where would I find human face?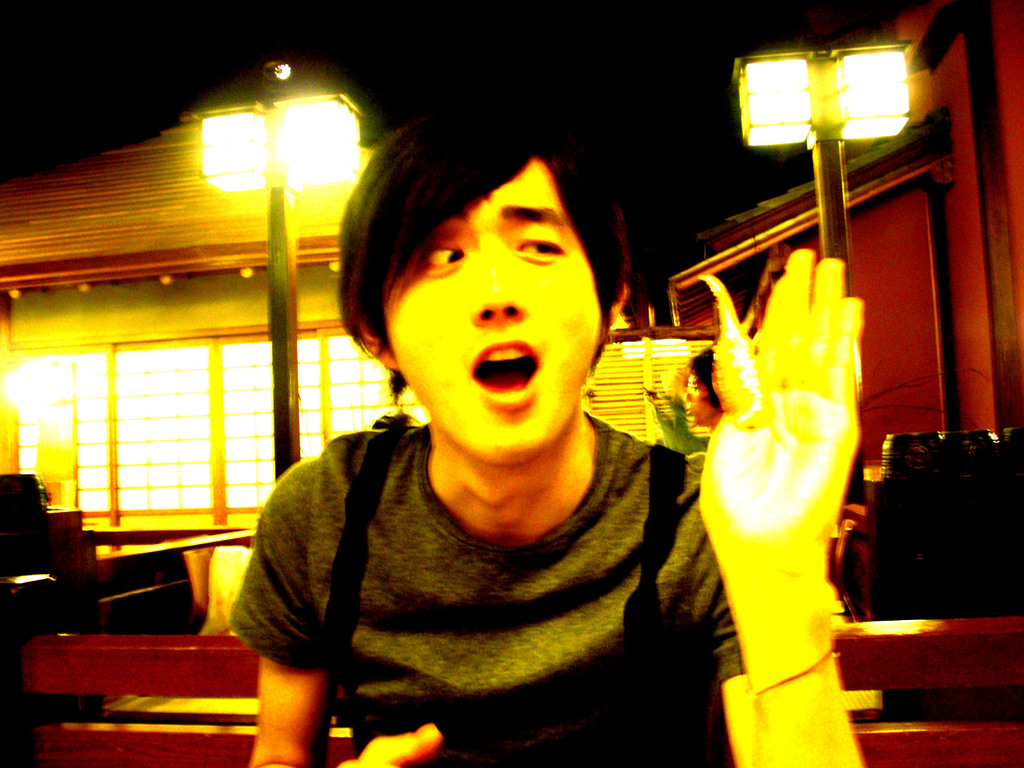
At BBox(376, 157, 595, 463).
